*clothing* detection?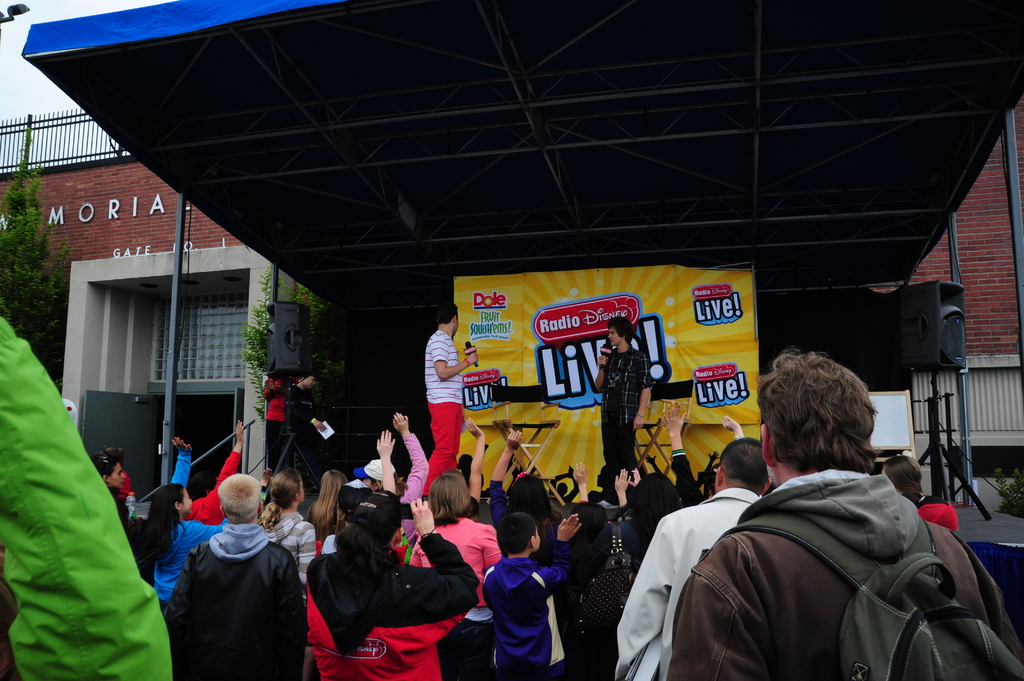
locate(614, 485, 761, 680)
